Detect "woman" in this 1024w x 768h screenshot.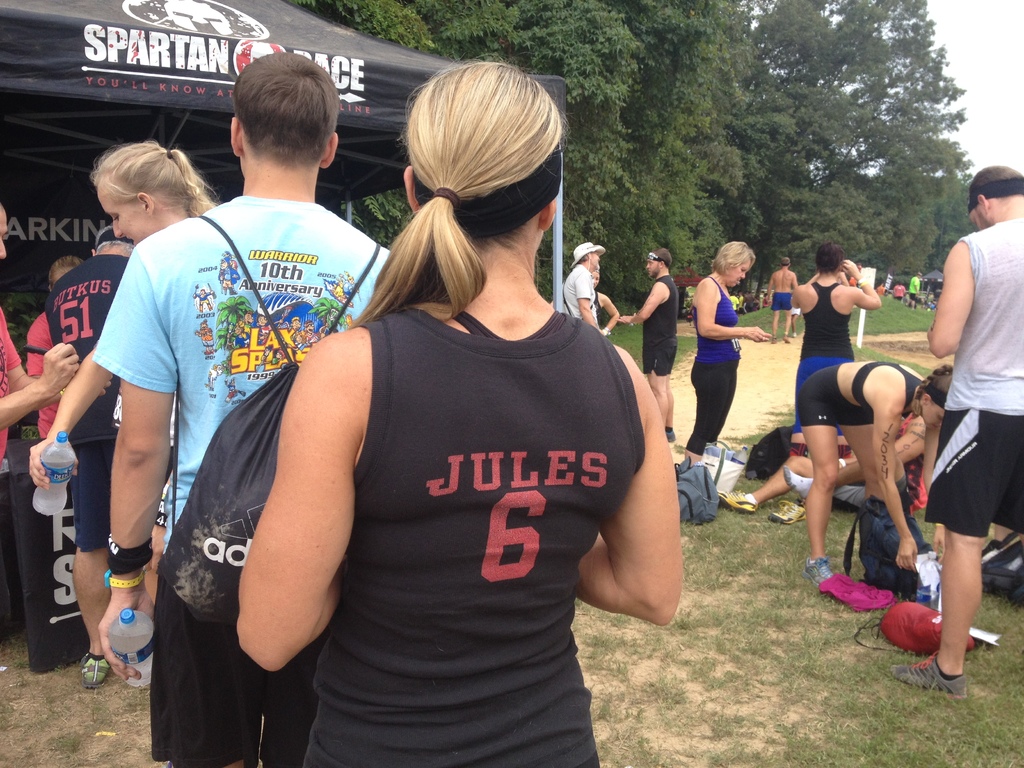
Detection: BBox(790, 241, 884, 454).
